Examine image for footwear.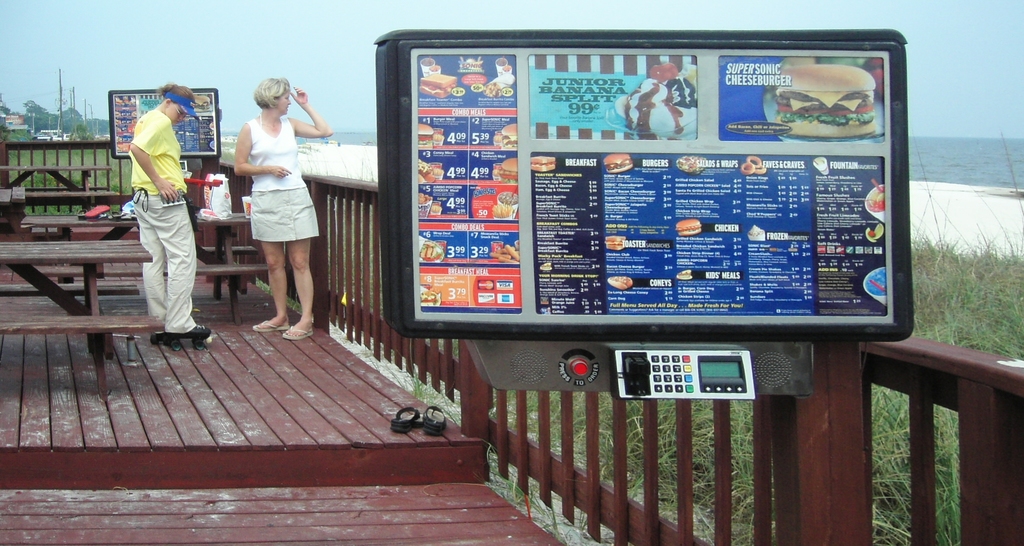
Examination result: 391 408 417 433.
